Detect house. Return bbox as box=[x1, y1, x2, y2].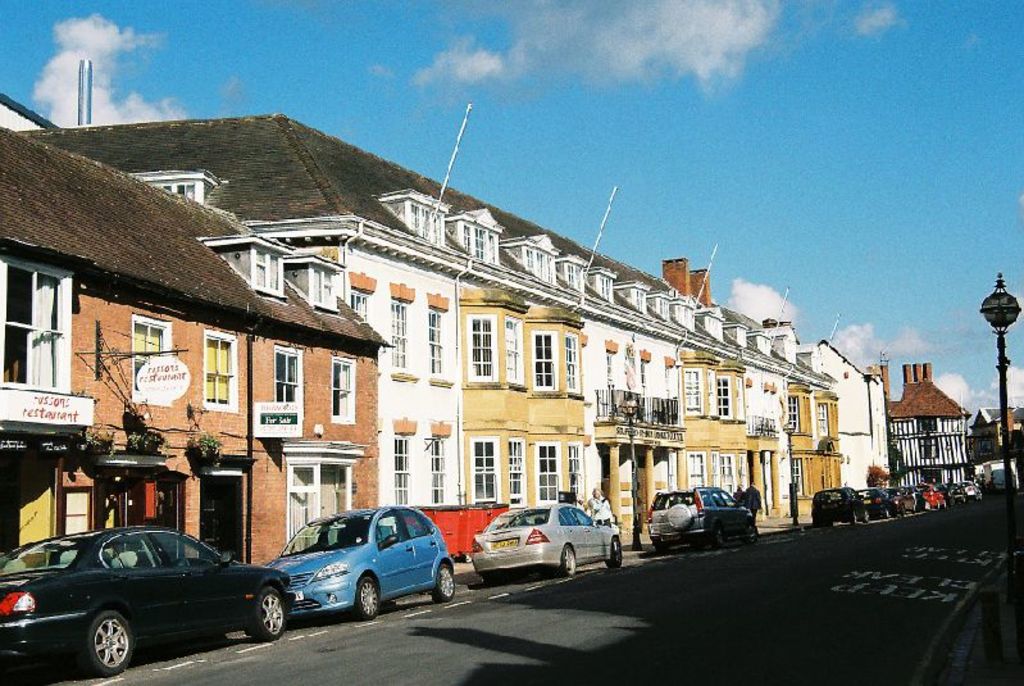
box=[8, 113, 845, 508].
